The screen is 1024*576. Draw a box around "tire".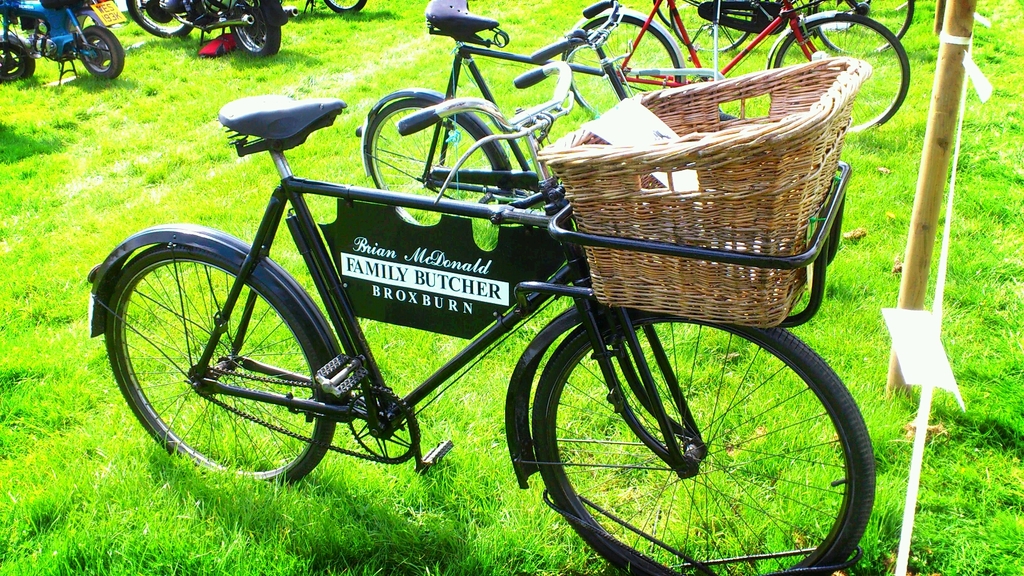
(667, 0, 757, 53).
